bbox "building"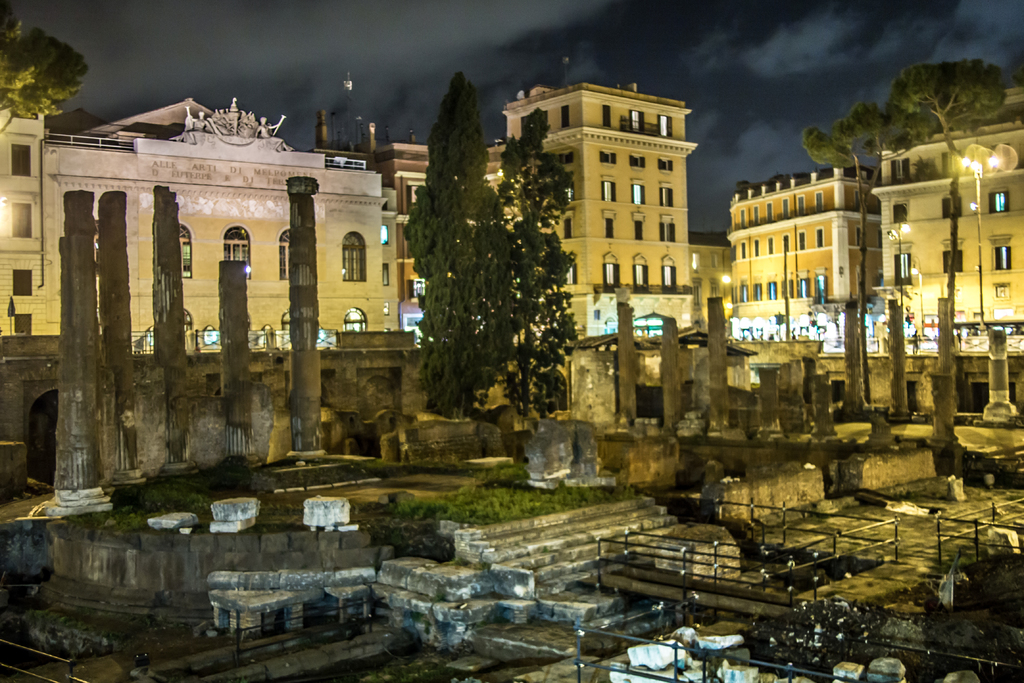
{"x1": 0, "y1": 92, "x2": 404, "y2": 344}
